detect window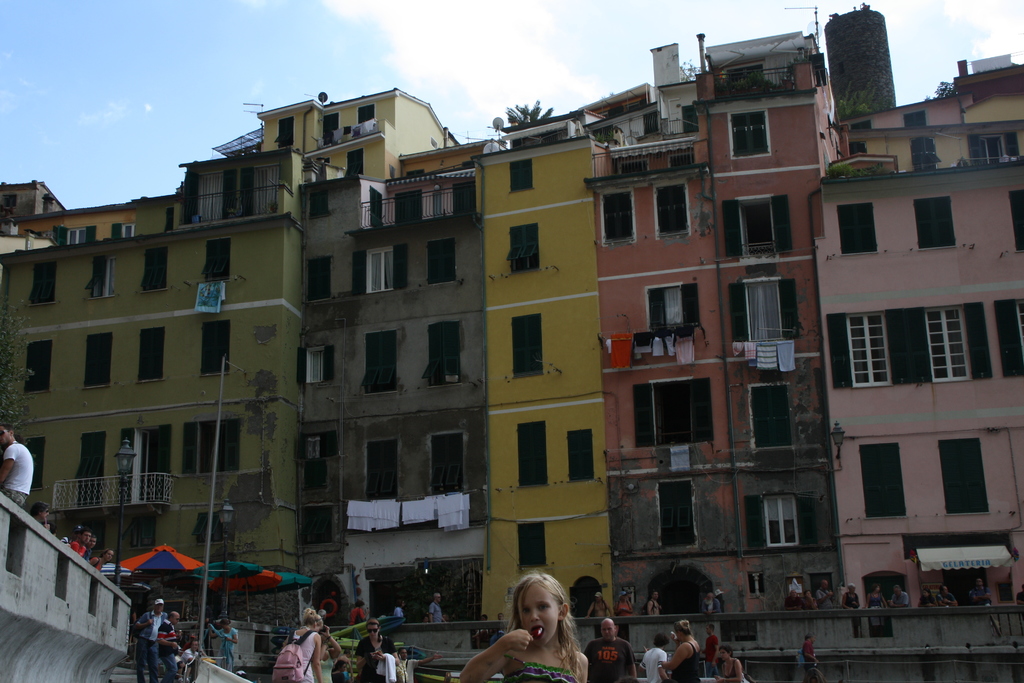
region(716, 195, 801, 256)
